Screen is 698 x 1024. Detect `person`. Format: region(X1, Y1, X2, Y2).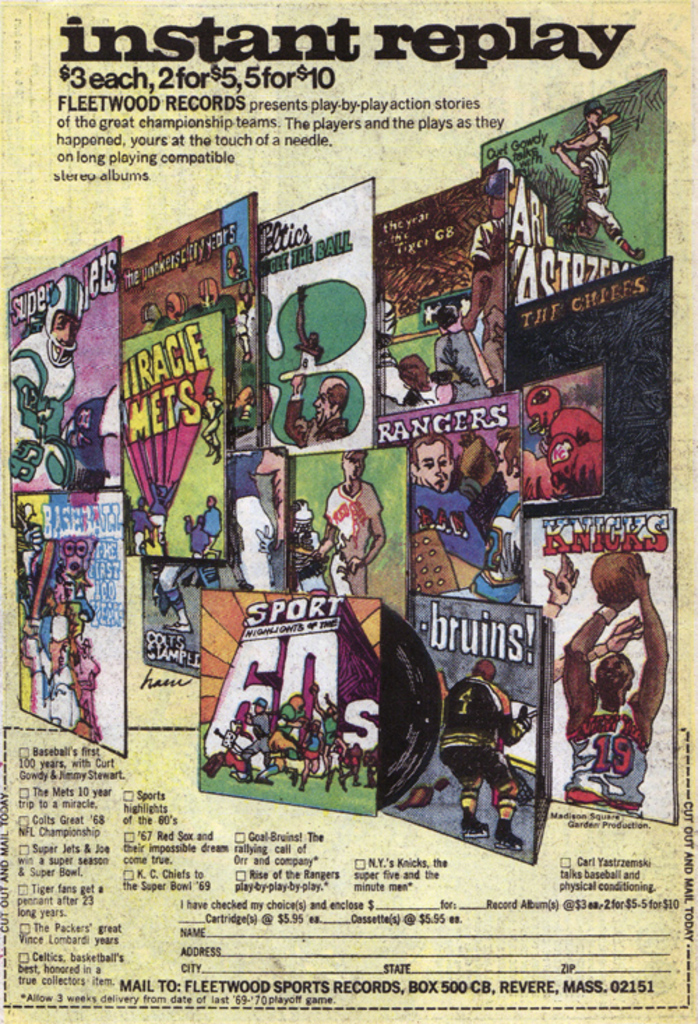
region(282, 370, 353, 447).
